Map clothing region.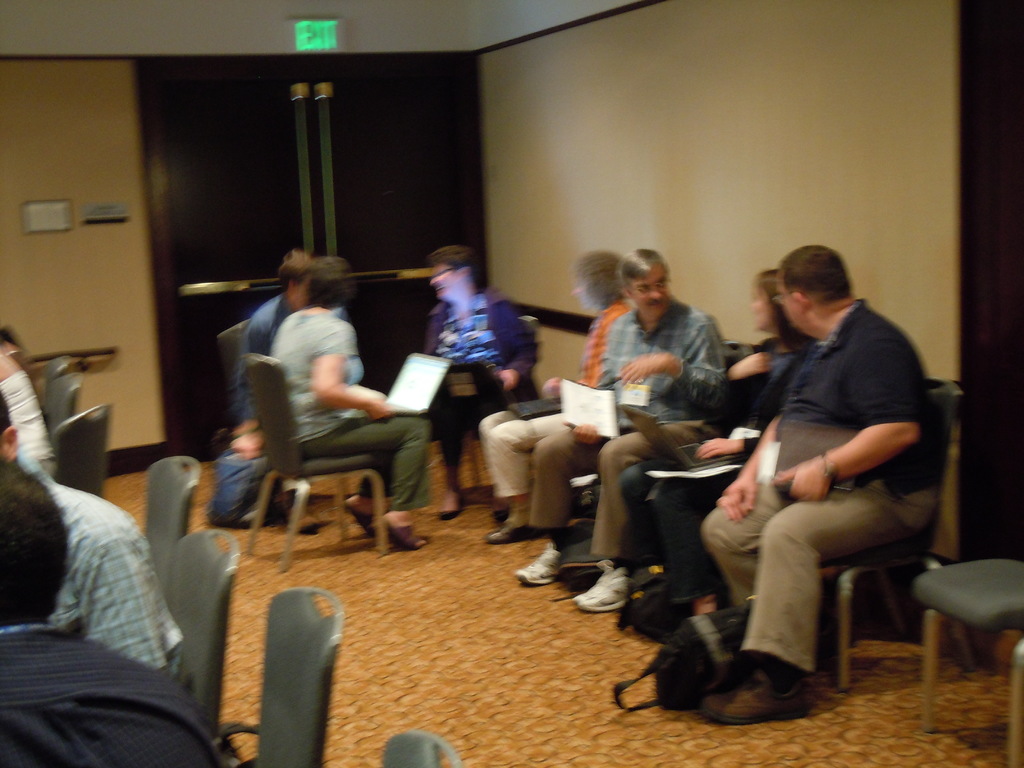
Mapped to (x1=268, y1=311, x2=431, y2=511).
